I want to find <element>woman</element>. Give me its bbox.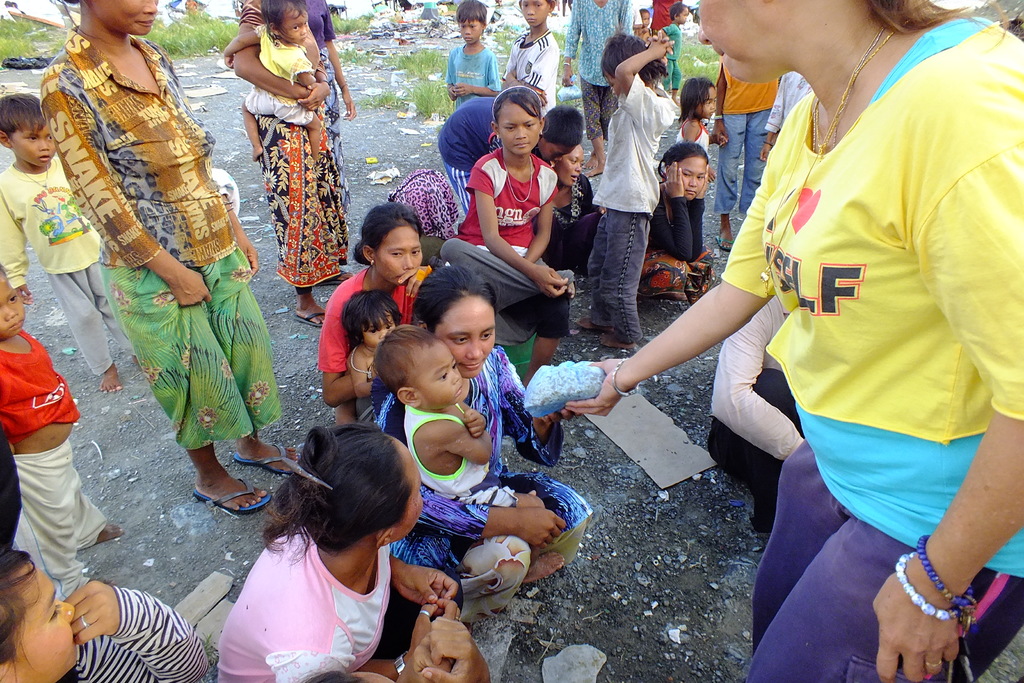
pyautogui.locateOnScreen(563, 0, 1023, 682).
